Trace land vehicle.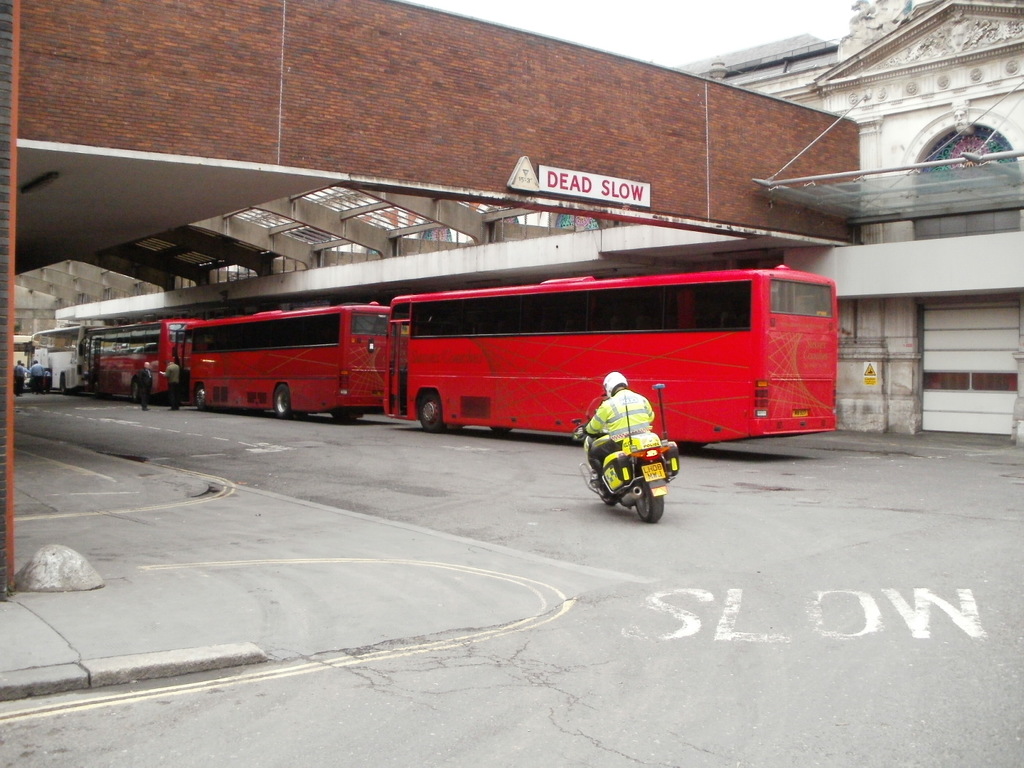
Traced to detection(22, 323, 108, 396).
